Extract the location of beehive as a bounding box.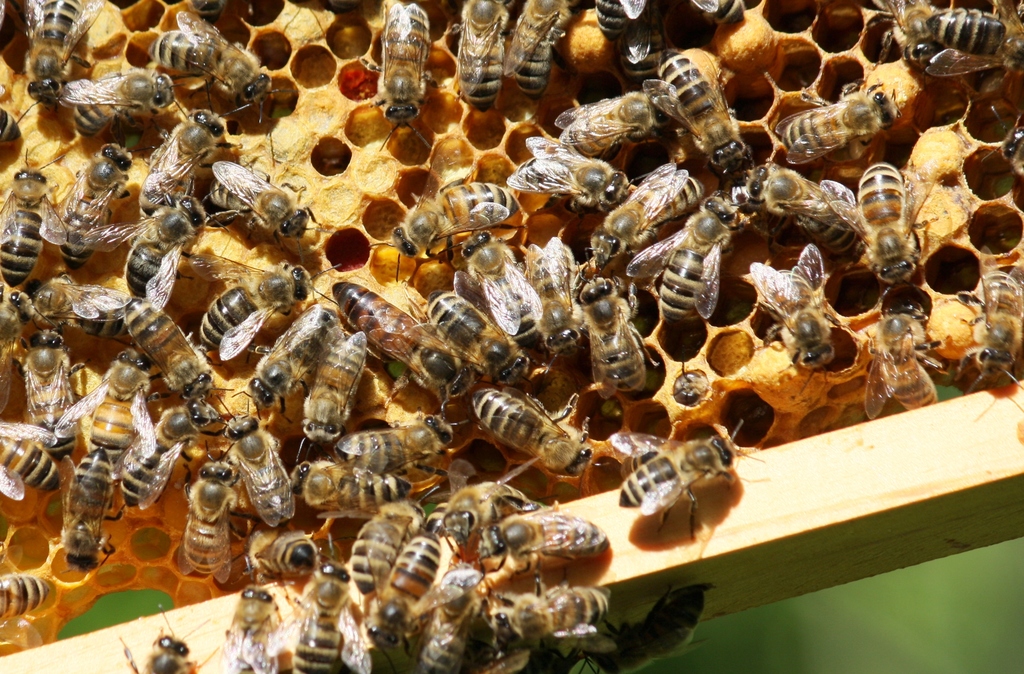
BBox(0, 0, 1023, 673).
